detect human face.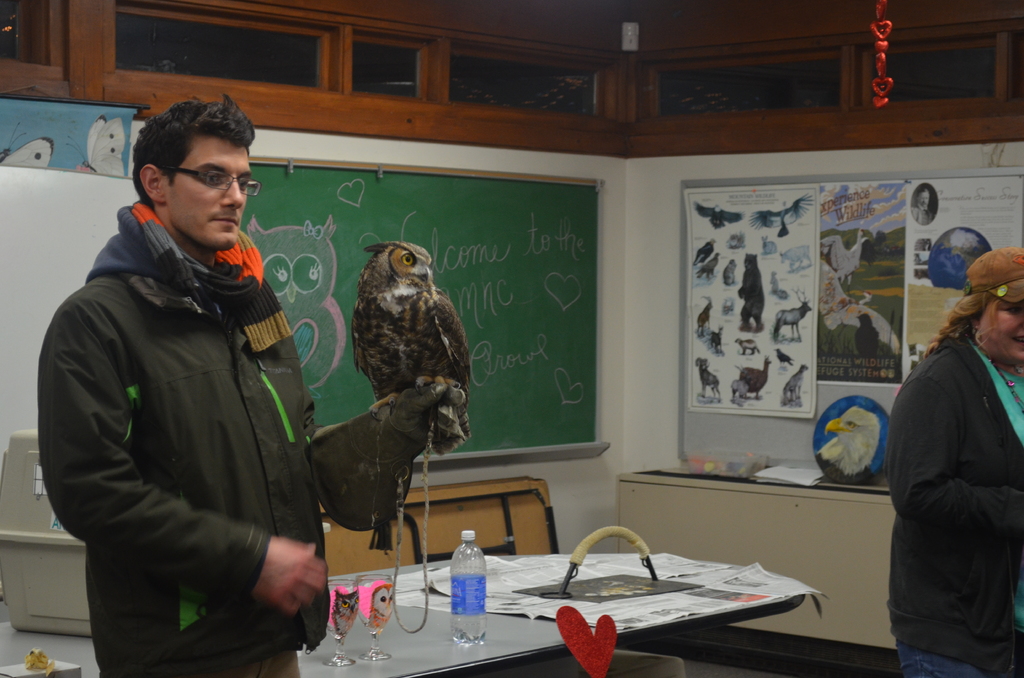
Detected at left=977, top=298, right=1023, bottom=361.
